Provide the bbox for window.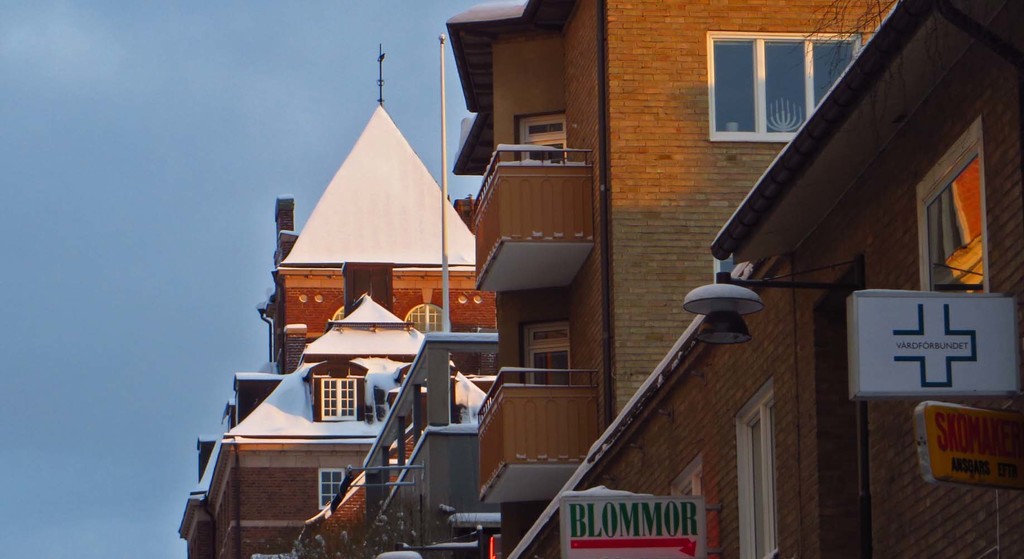
737 375 781 558.
